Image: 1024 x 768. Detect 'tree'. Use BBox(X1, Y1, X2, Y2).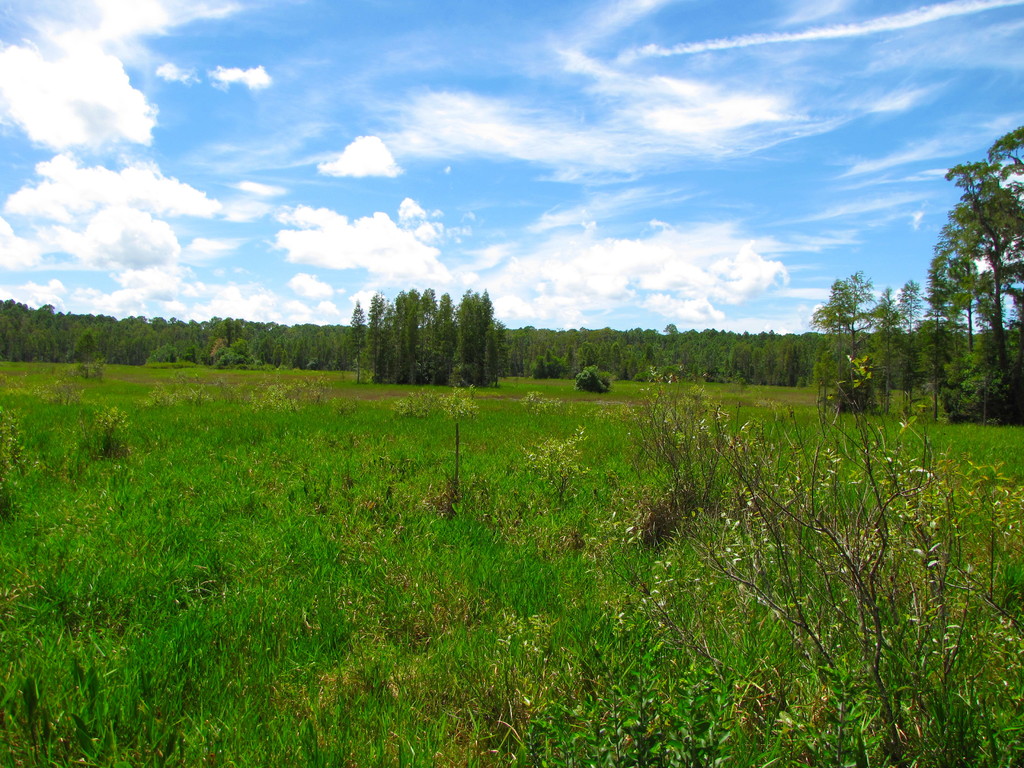
BBox(70, 329, 100, 380).
